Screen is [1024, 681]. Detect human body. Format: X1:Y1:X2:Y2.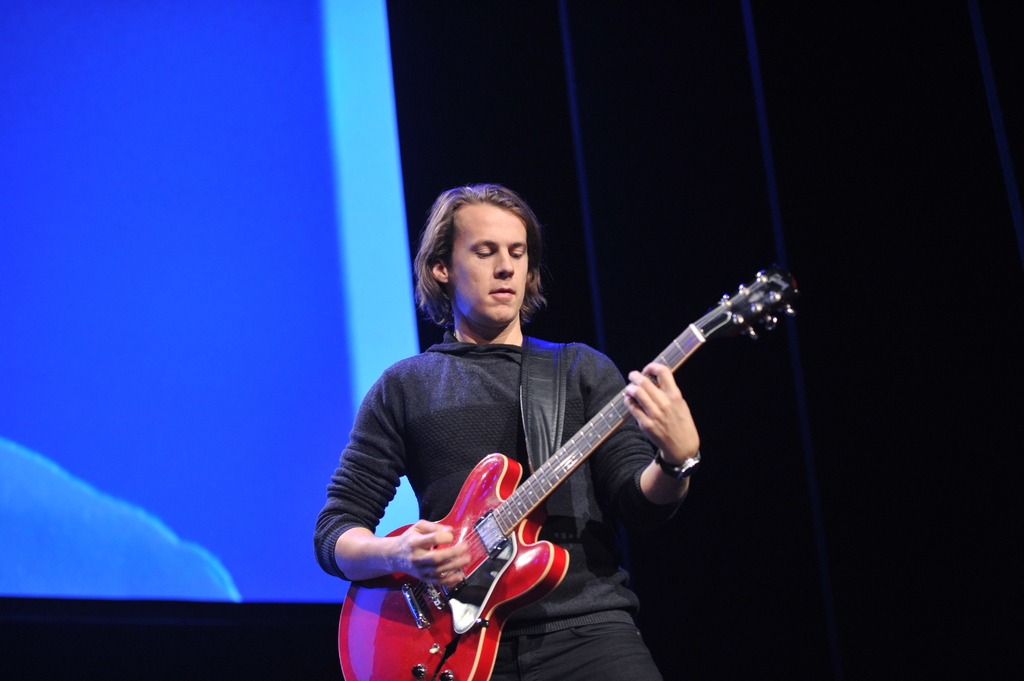
328:188:660:680.
